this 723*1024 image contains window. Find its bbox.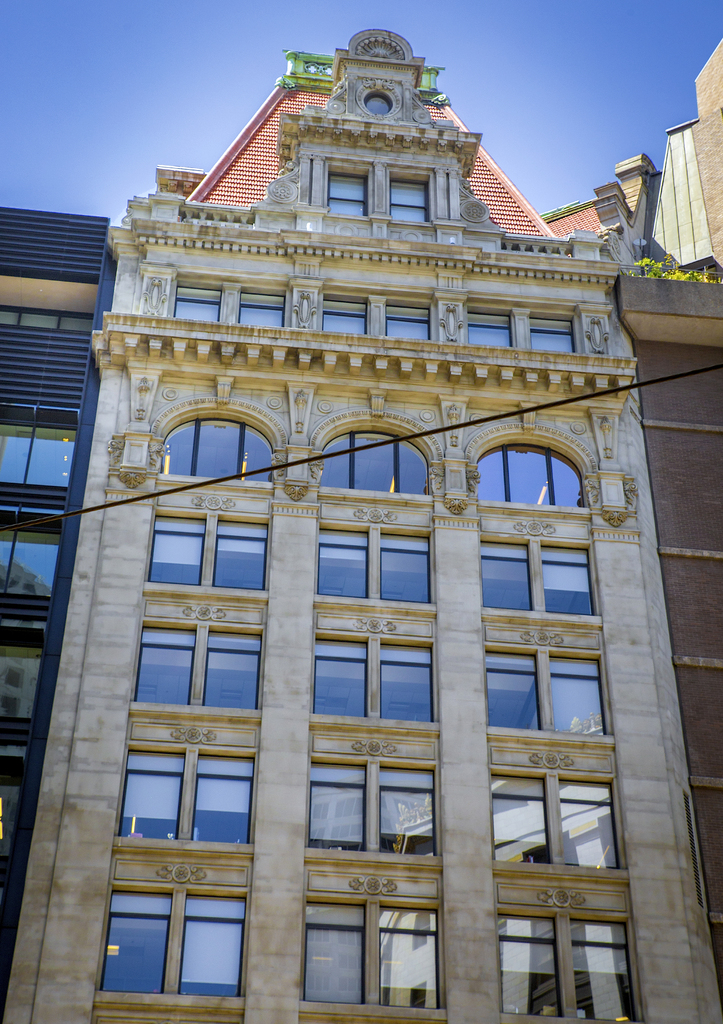
x1=497, y1=774, x2=548, y2=858.
